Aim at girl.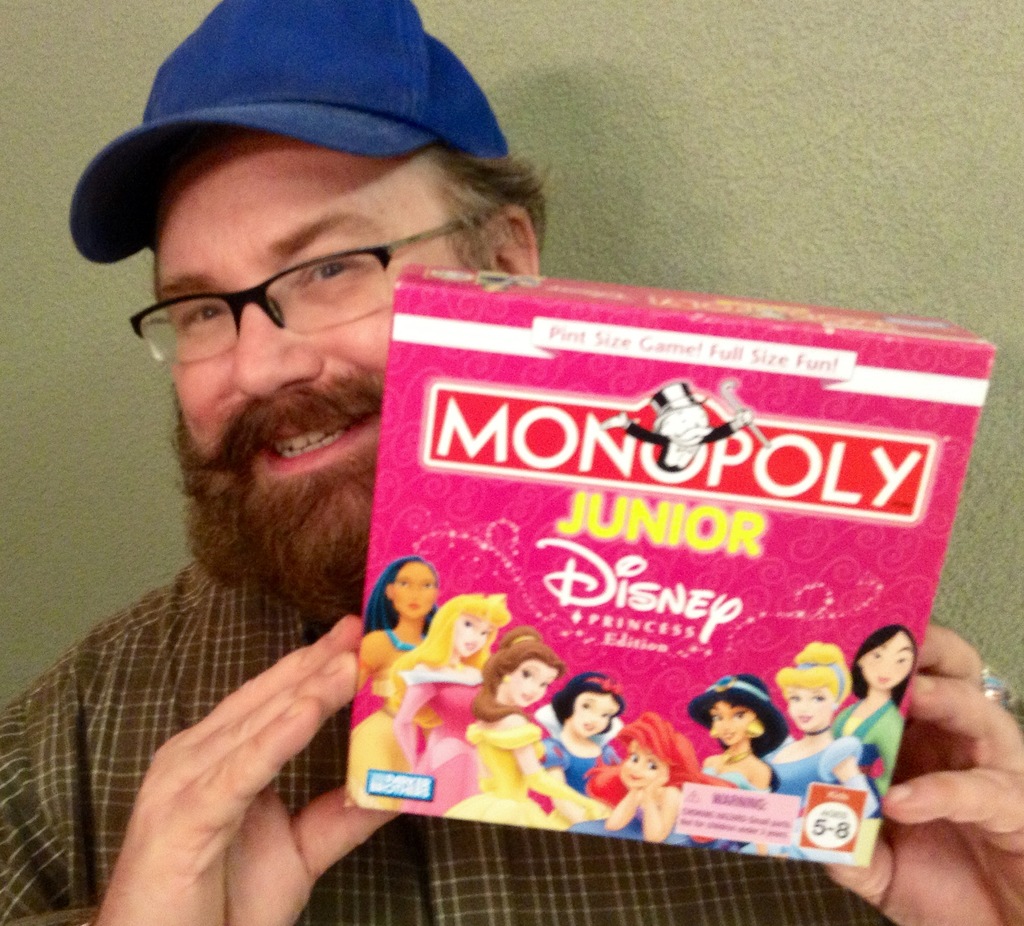
Aimed at <bbox>396, 591, 510, 817</bbox>.
